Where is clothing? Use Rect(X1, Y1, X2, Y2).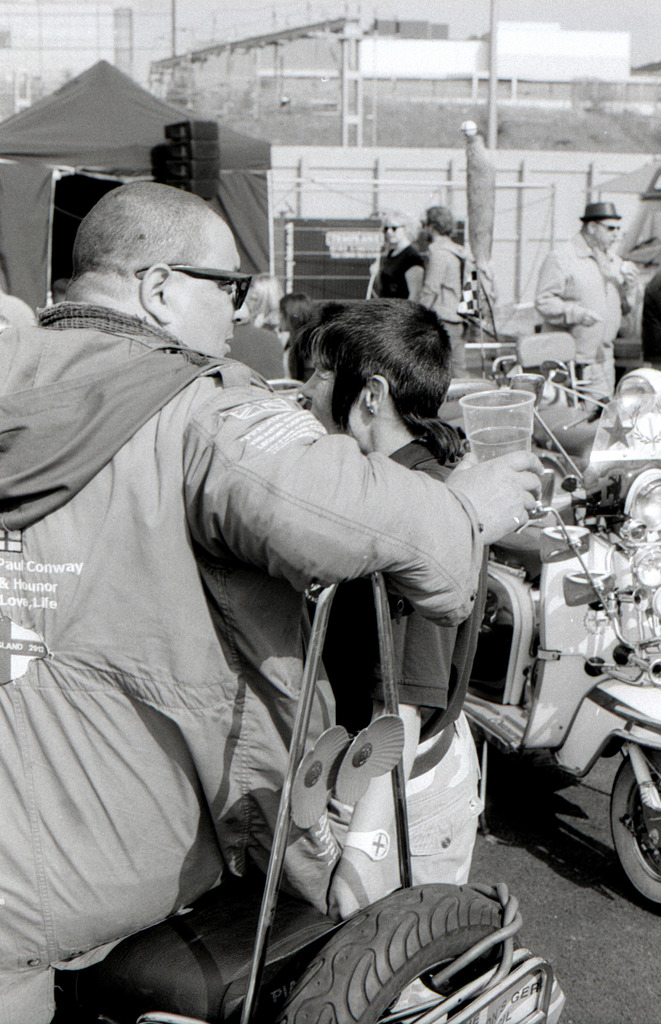
Rect(0, 300, 482, 1023).
